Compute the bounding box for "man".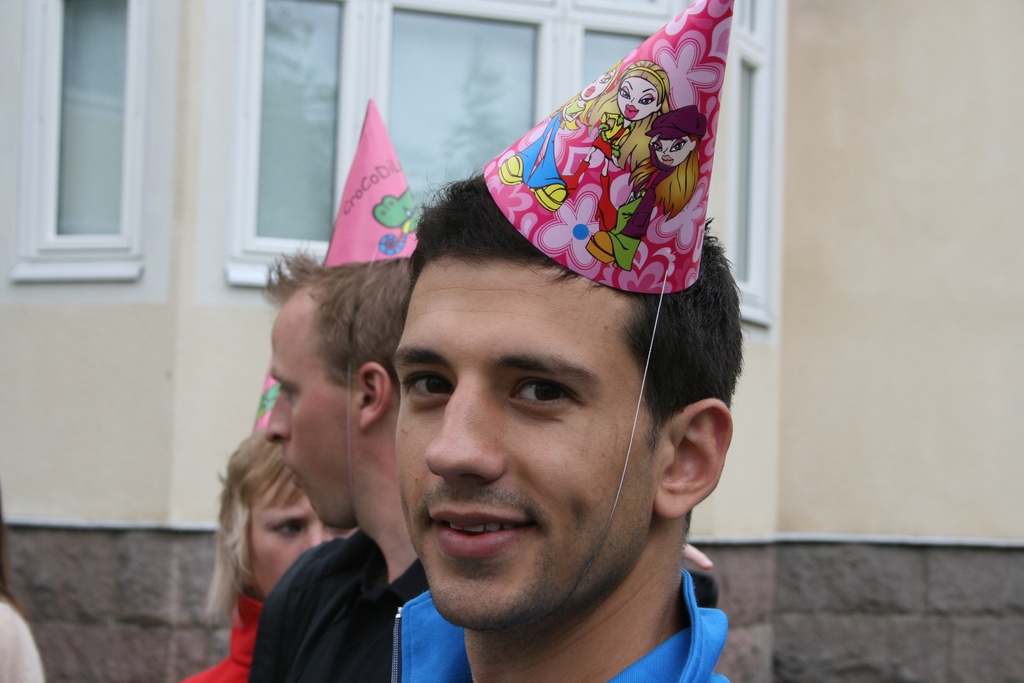
{"left": 373, "top": 0, "right": 742, "bottom": 682}.
